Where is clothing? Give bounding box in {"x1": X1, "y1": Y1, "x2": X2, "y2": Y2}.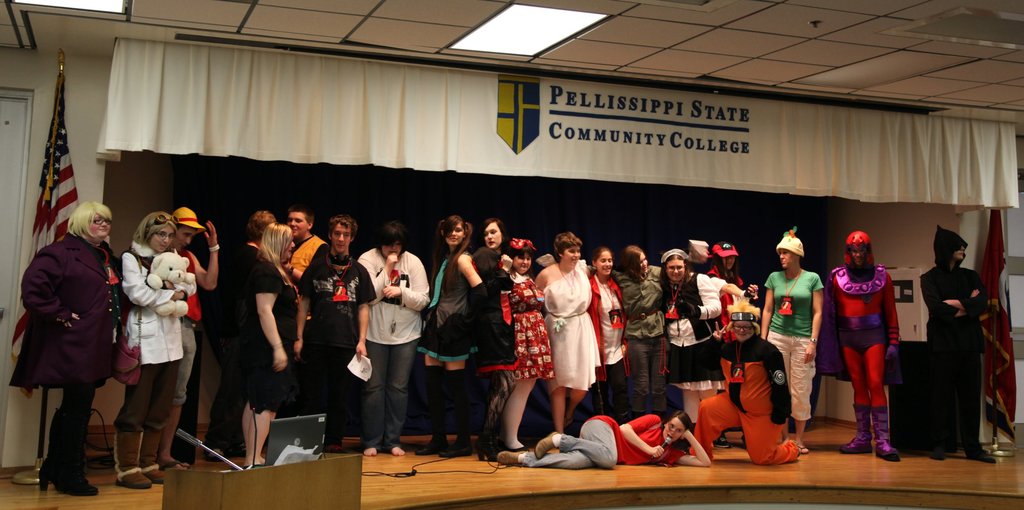
{"x1": 532, "y1": 255, "x2": 592, "y2": 390}.
